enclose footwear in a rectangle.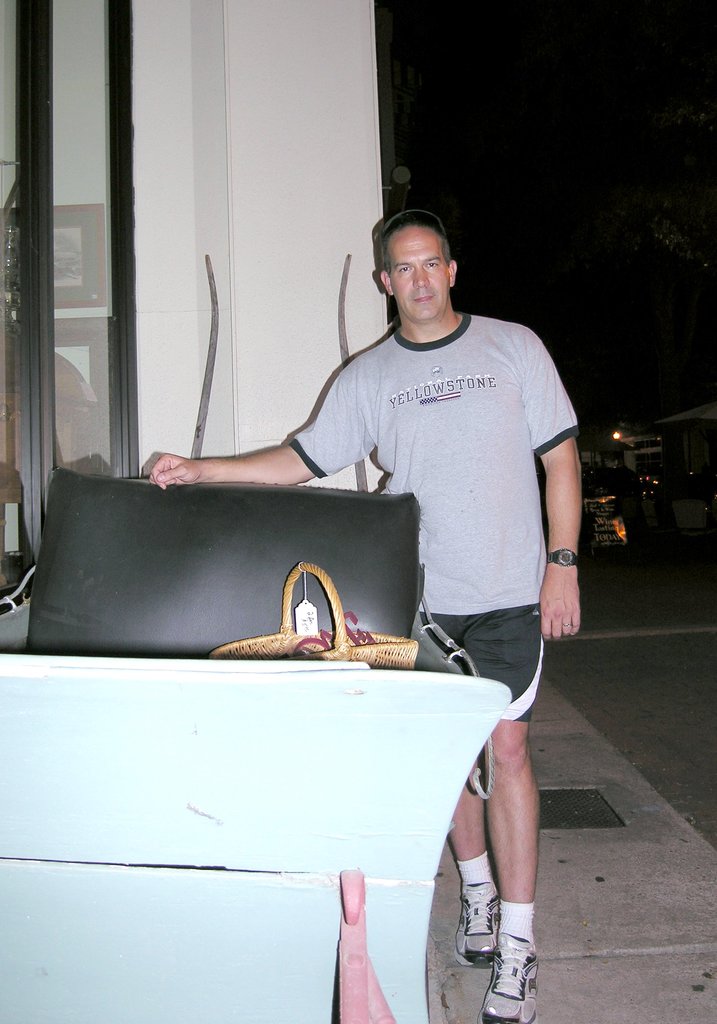
BBox(451, 882, 497, 964).
